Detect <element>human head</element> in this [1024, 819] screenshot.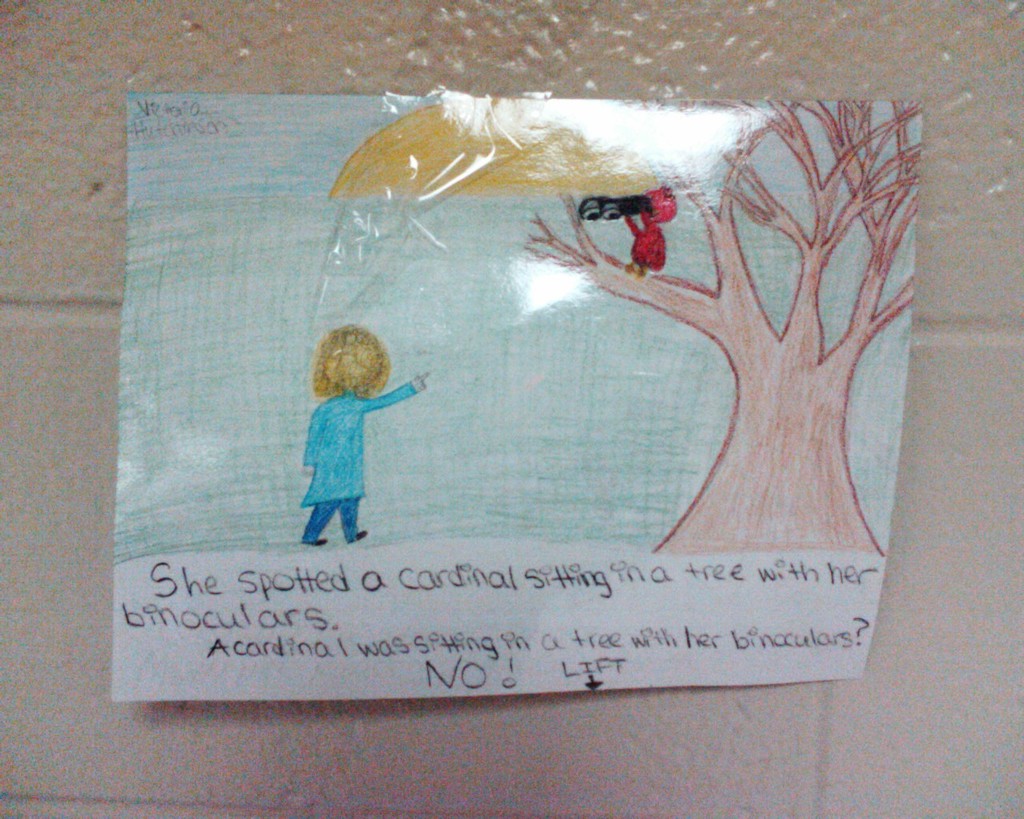
Detection: <bbox>304, 330, 397, 407</bbox>.
